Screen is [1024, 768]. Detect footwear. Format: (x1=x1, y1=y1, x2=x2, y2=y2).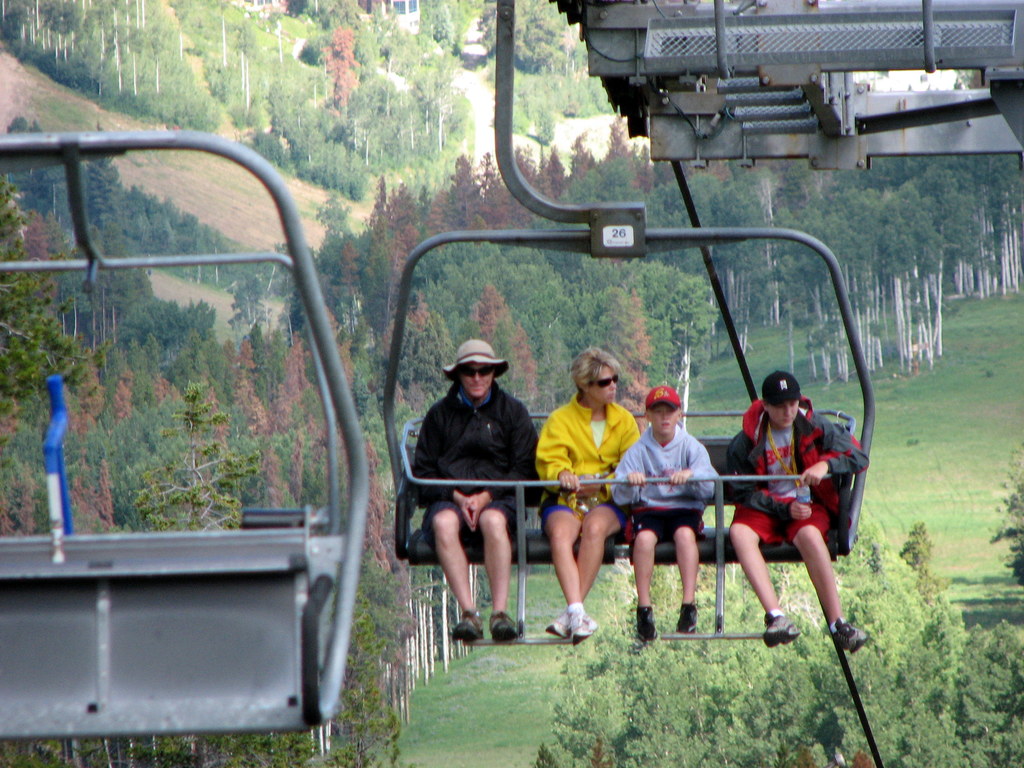
(x1=830, y1=619, x2=868, y2=653).
